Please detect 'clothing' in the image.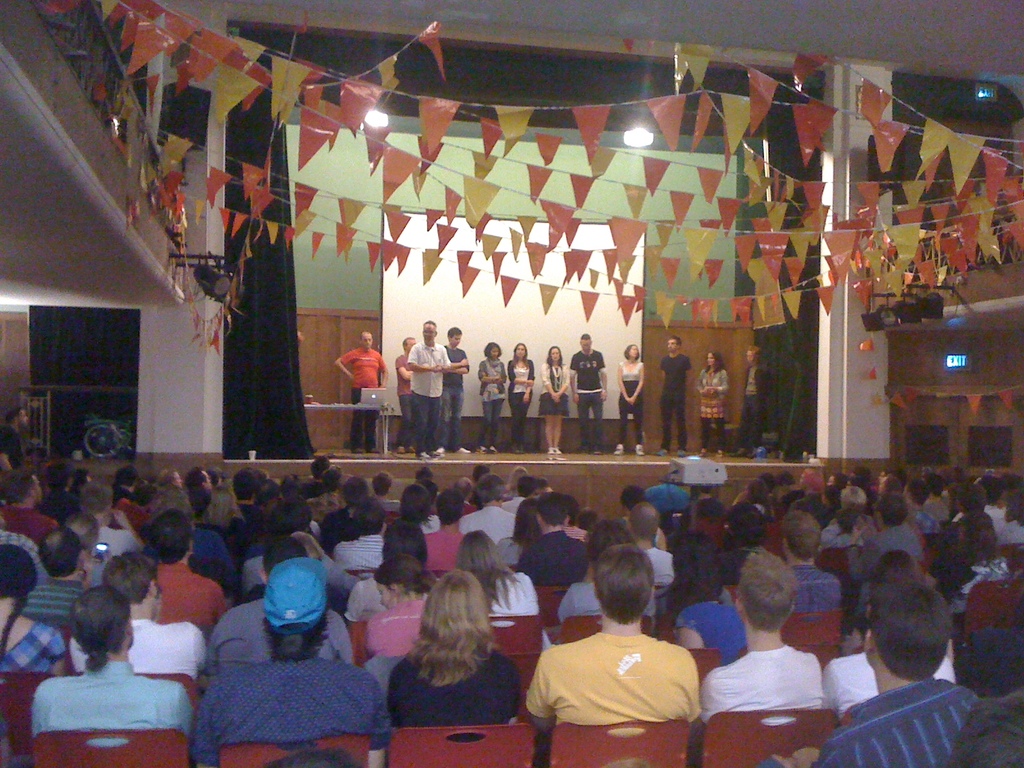
box=[830, 515, 875, 526].
